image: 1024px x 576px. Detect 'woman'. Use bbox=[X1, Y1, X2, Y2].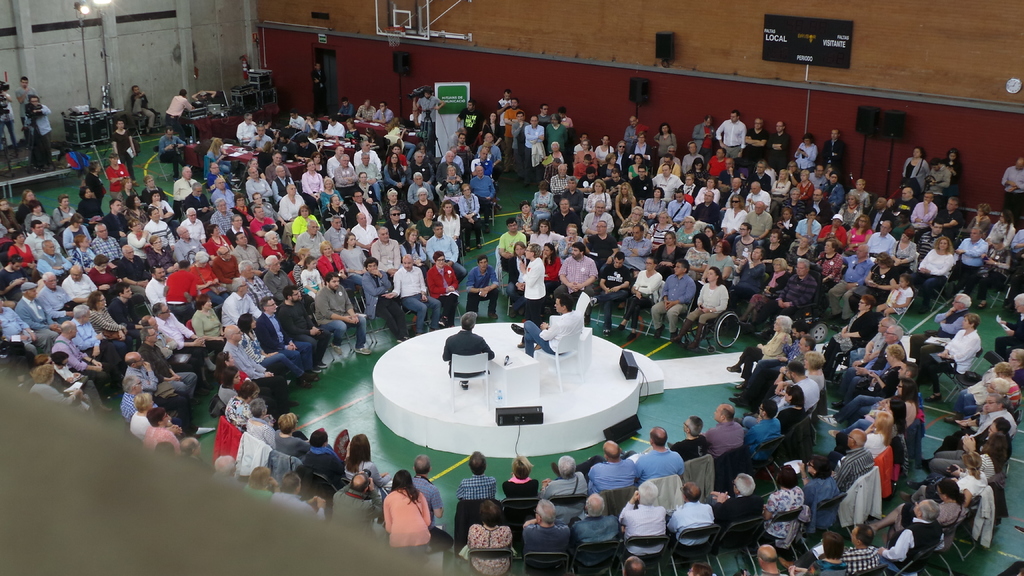
bbox=[202, 224, 234, 258].
